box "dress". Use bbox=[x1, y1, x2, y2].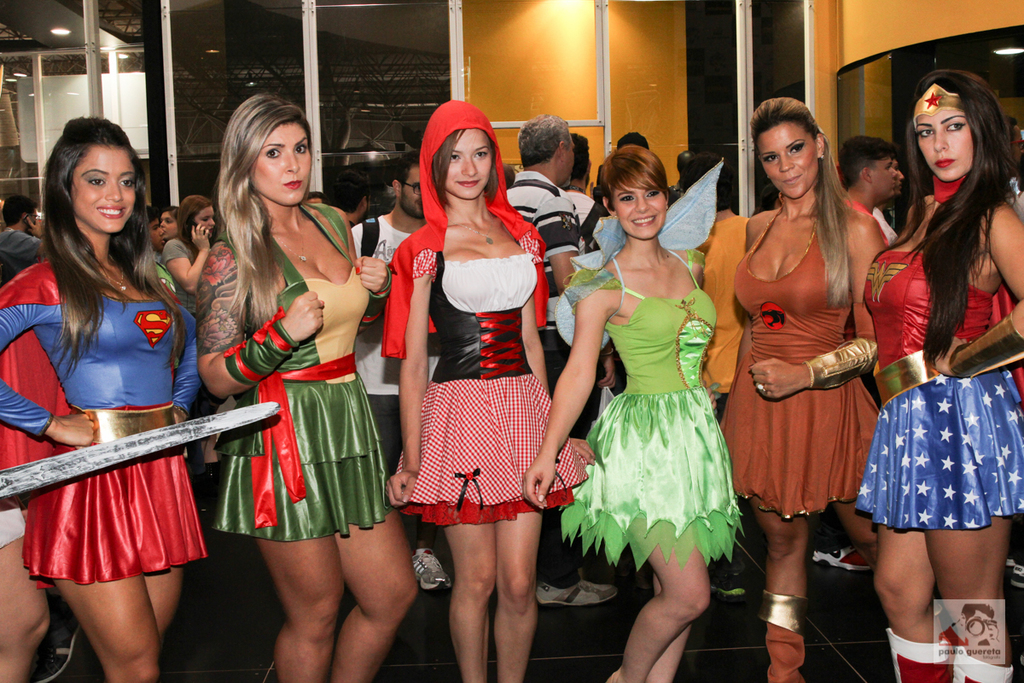
bbox=[212, 205, 393, 542].
